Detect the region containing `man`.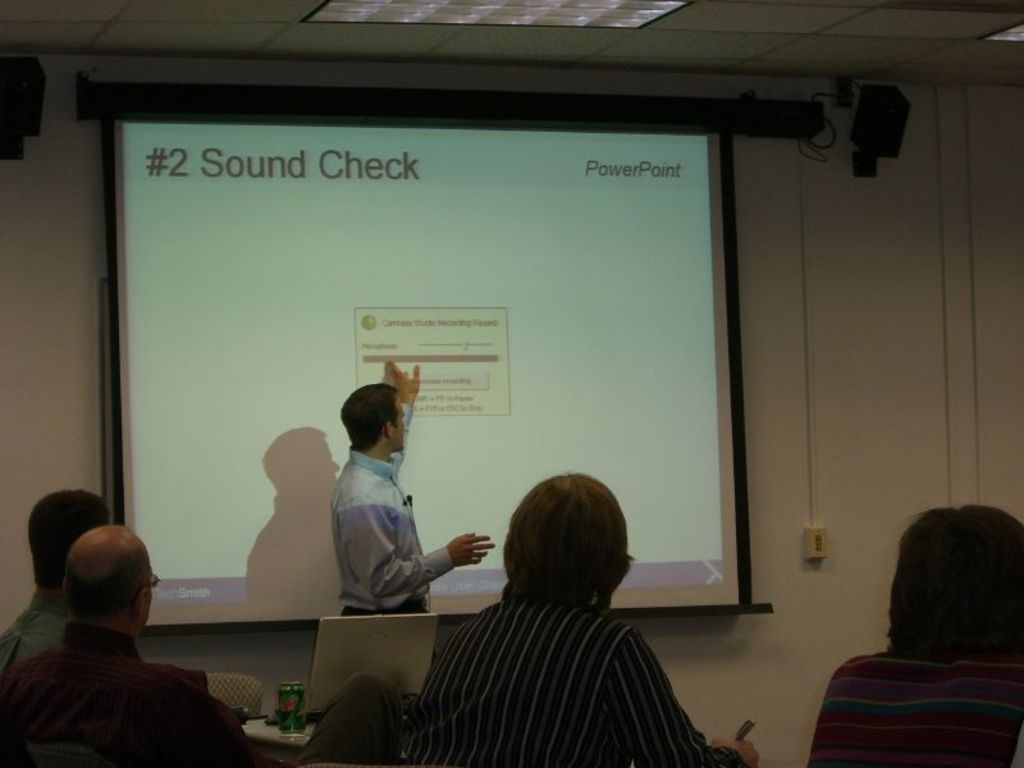
pyautogui.locateOnScreen(0, 513, 229, 767).
